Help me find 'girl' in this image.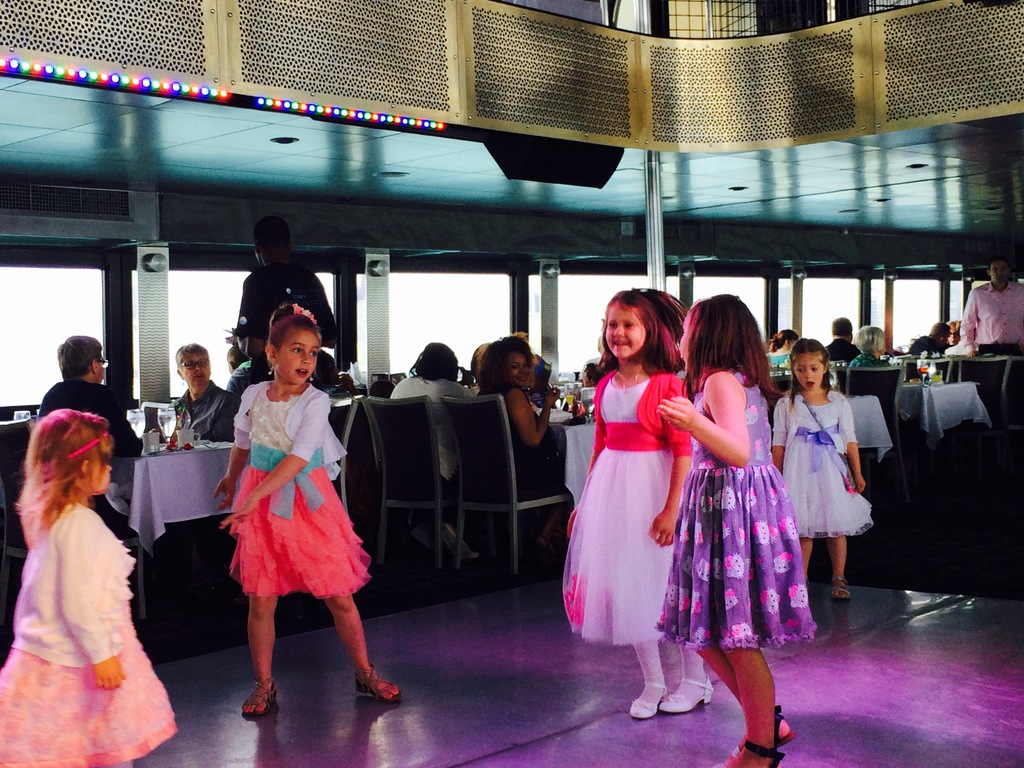
Found it: l=0, t=409, r=184, b=767.
